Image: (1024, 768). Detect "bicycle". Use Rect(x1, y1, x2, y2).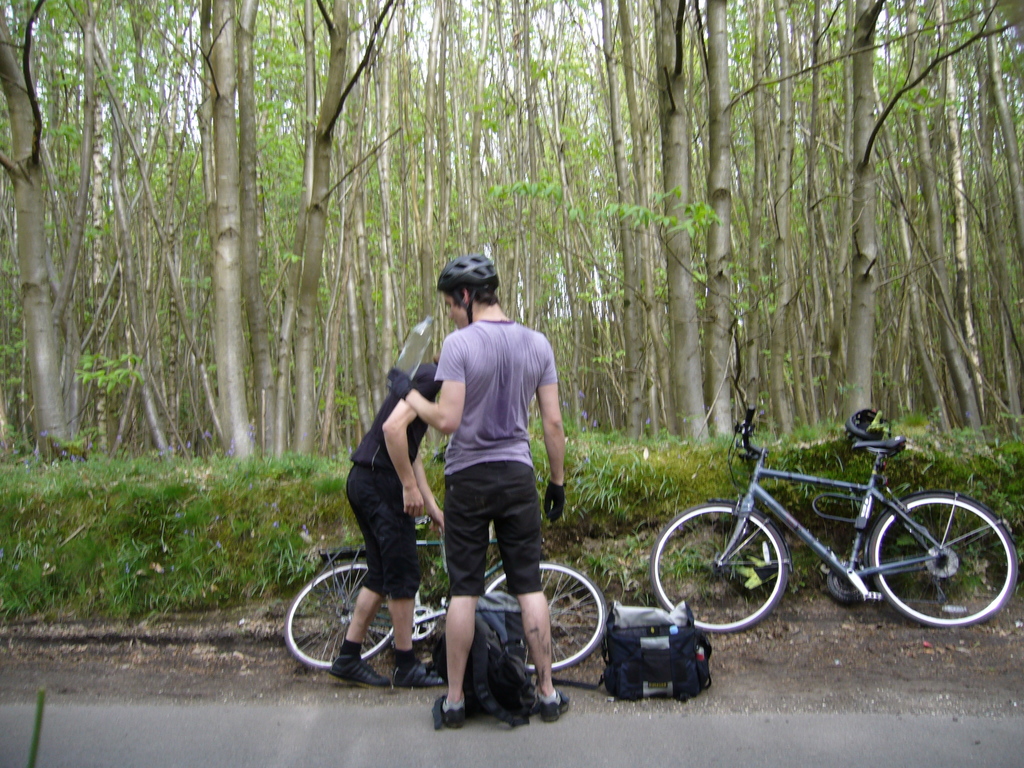
Rect(283, 506, 605, 675).
